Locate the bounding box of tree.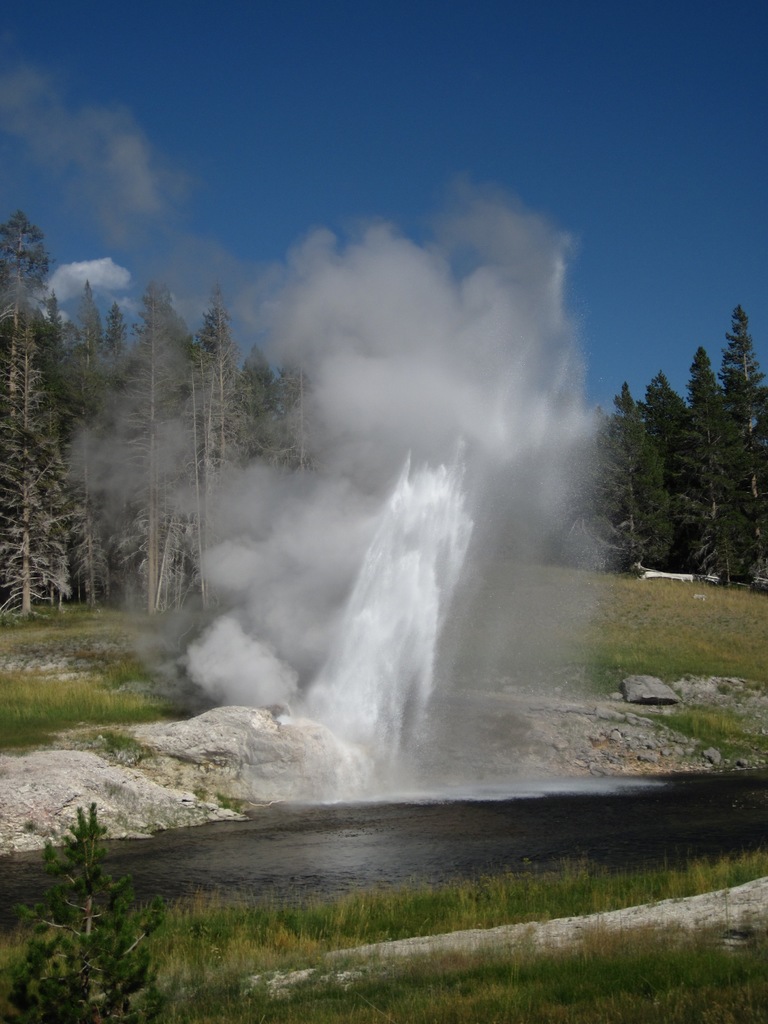
Bounding box: box(0, 794, 154, 1023).
